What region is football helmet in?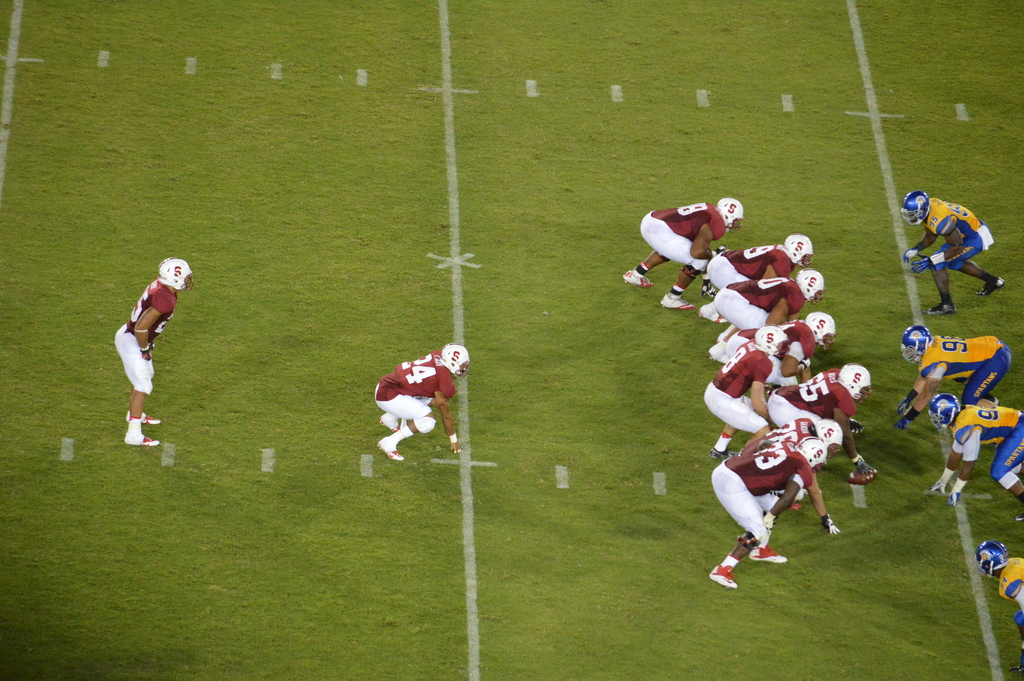
box(809, 313, 839, 350).
